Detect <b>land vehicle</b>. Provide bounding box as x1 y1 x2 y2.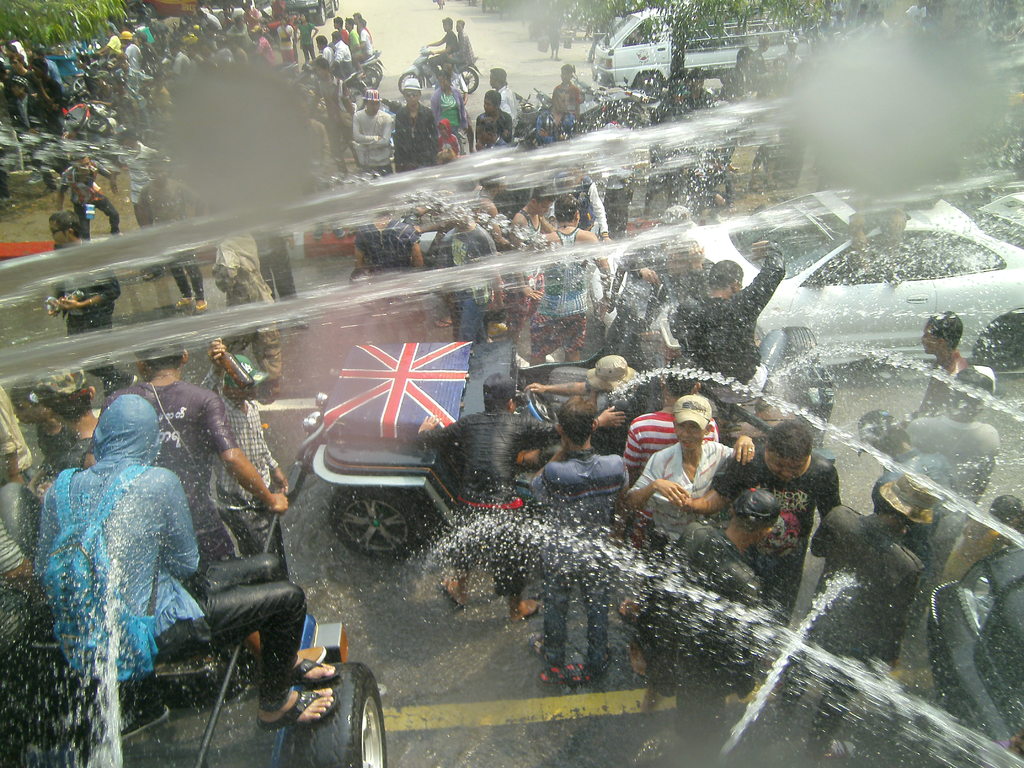
354 50 382 90.
